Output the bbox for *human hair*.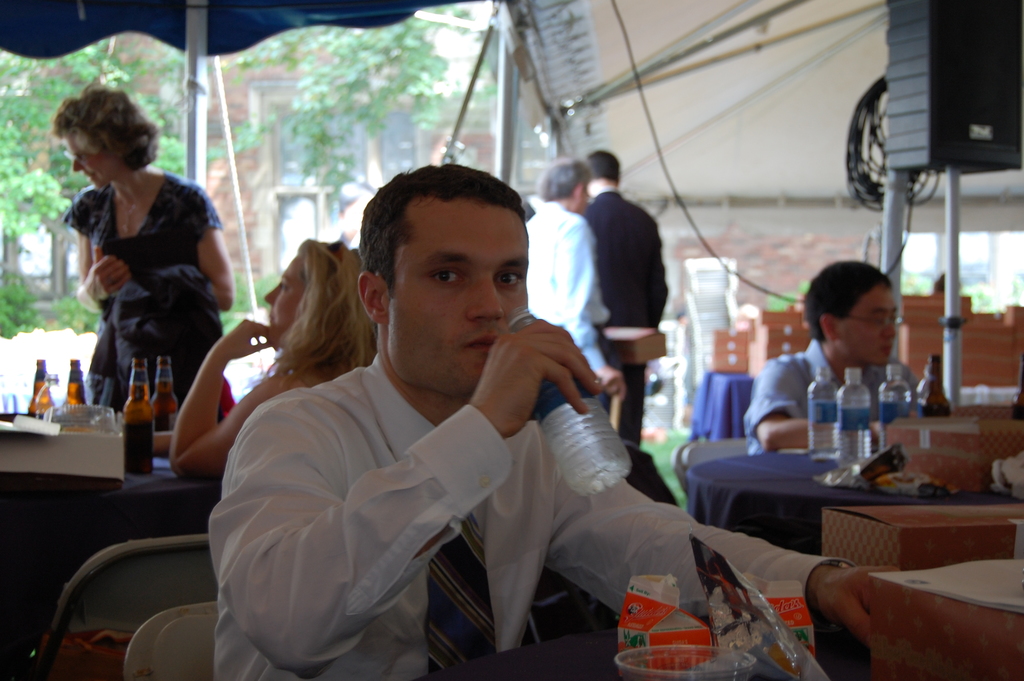
l=582, t=149, r=621, b=185.
